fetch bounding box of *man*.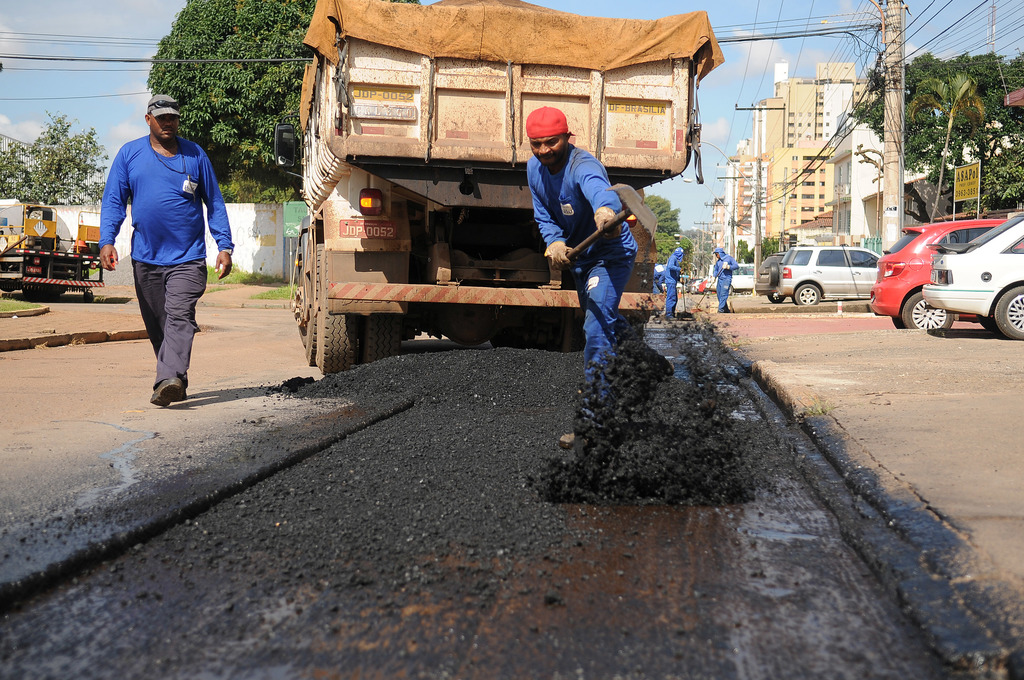
Bbox: bbox(712, 247, 739, 312).
